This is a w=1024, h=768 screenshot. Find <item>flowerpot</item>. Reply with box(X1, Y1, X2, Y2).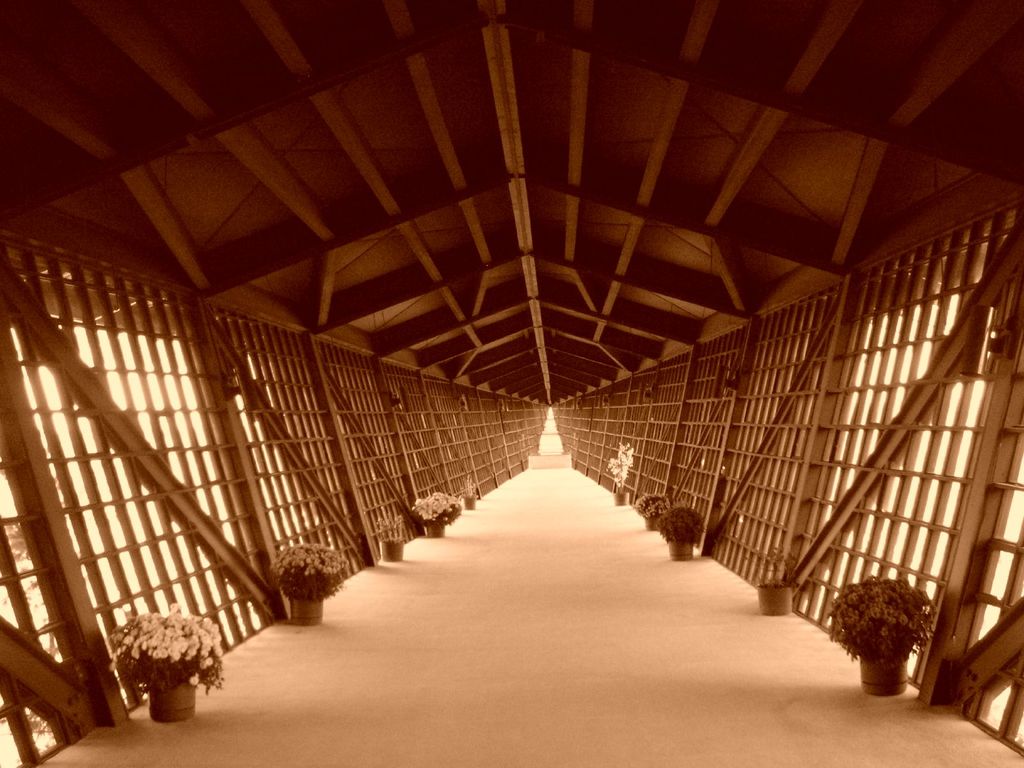
box(375, 537, 403, 563).
